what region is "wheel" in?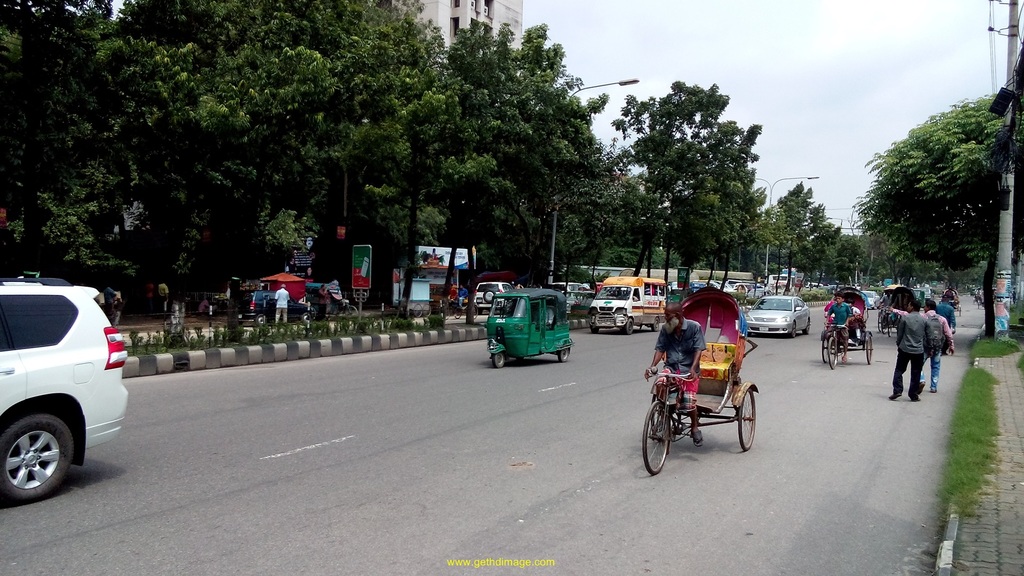
{"x1": 552, "y1": 339, "x2": 576, "y2": 363}.
